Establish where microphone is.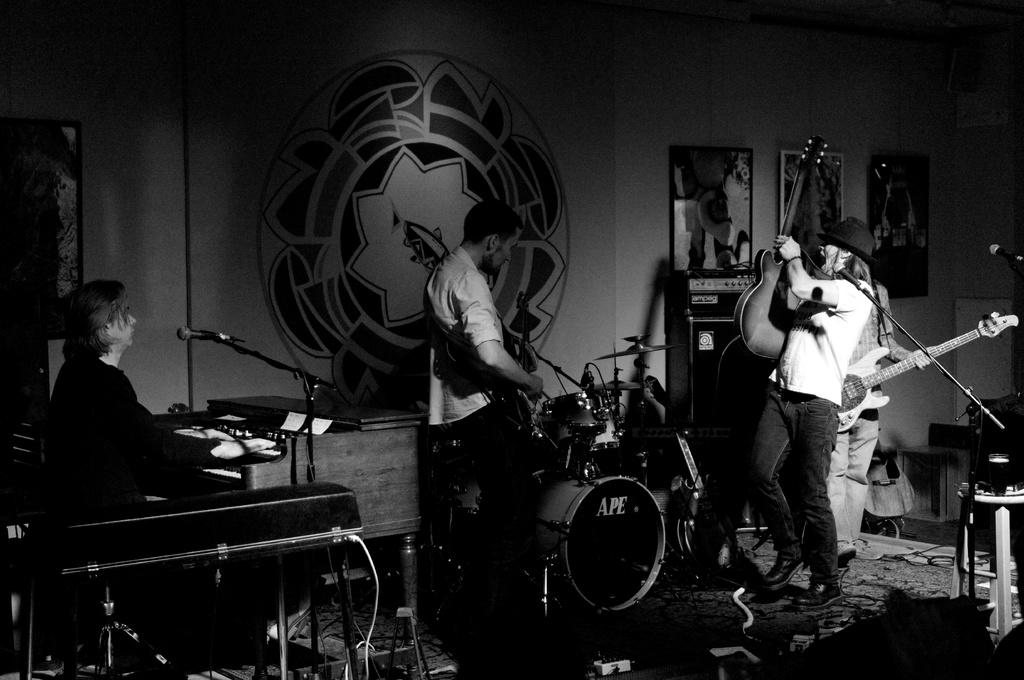
Established at 175 324 254 345.
